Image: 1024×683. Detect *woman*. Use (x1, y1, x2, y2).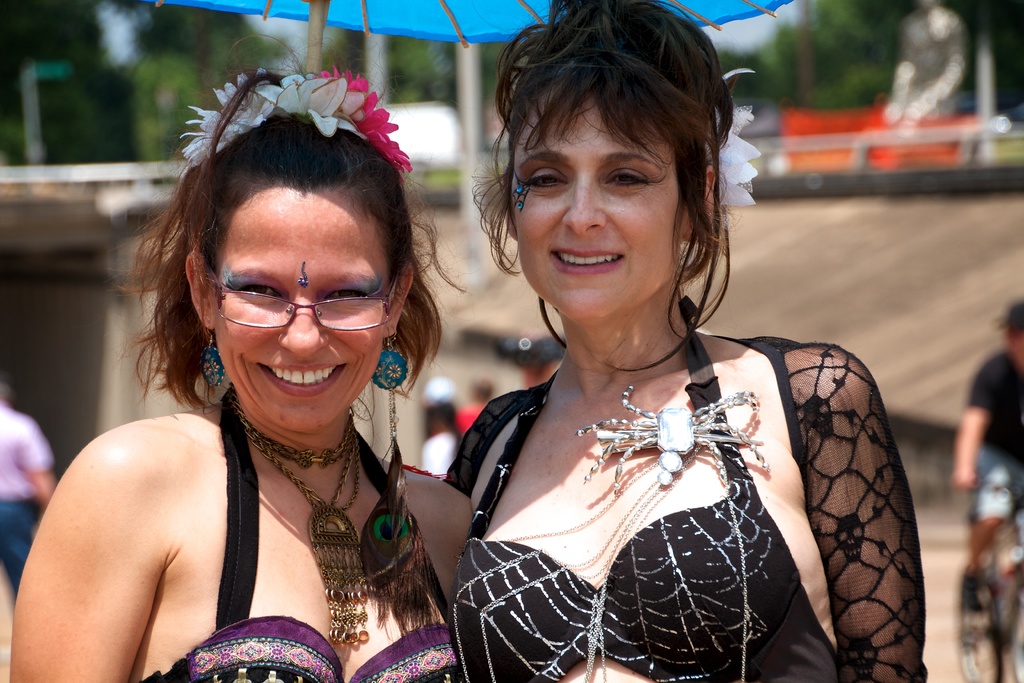
(442, 0, 935, 682).
